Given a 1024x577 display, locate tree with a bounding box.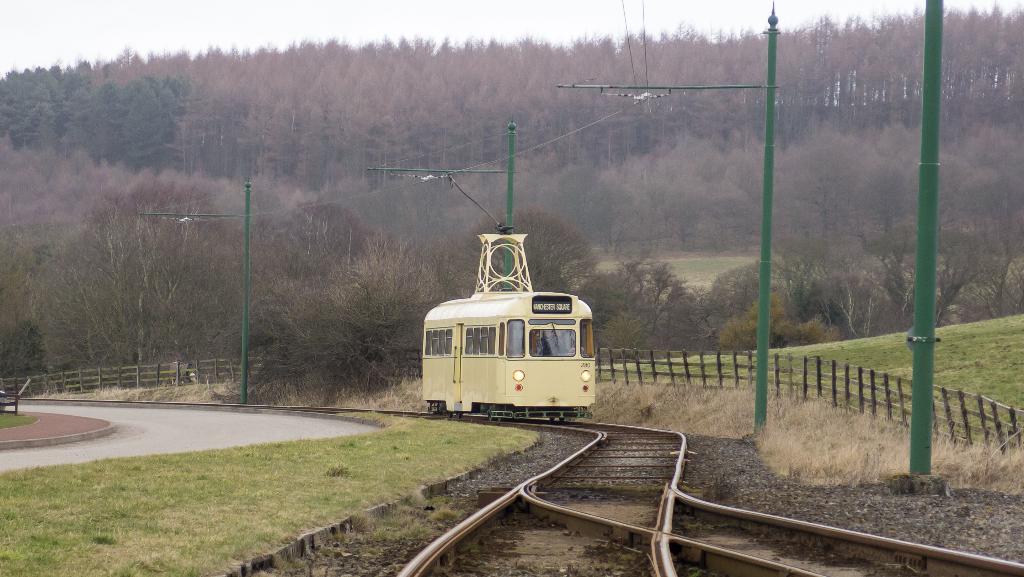
Located: select_region(250, 278, 402, 423).
